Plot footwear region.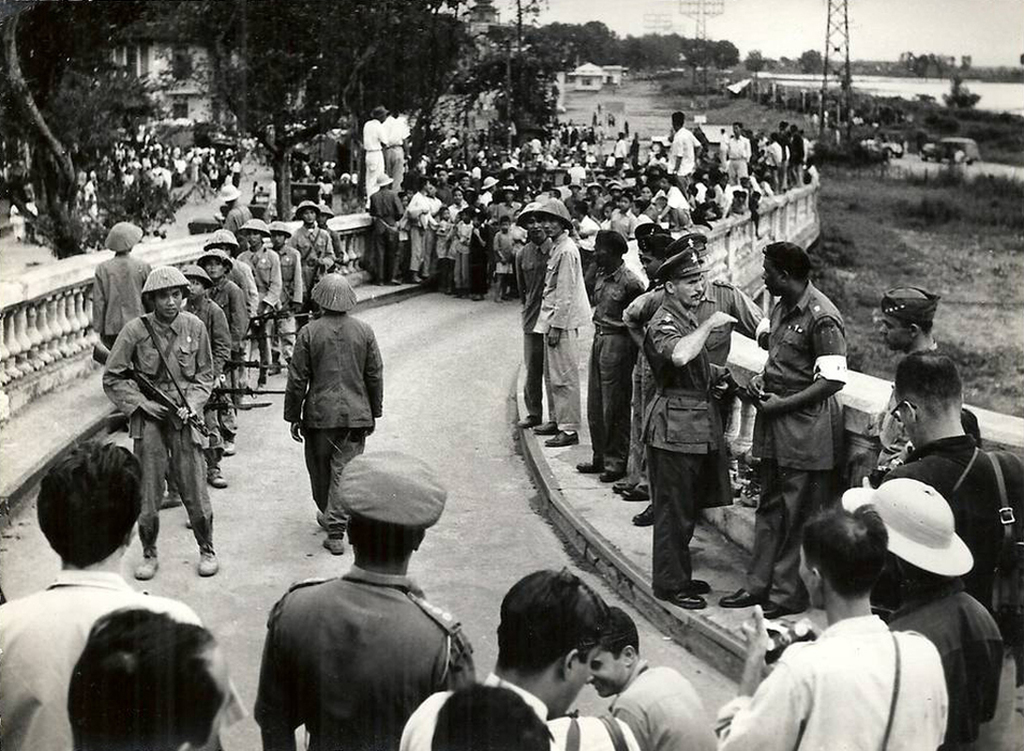
Plotted at 323 534 347 559.
